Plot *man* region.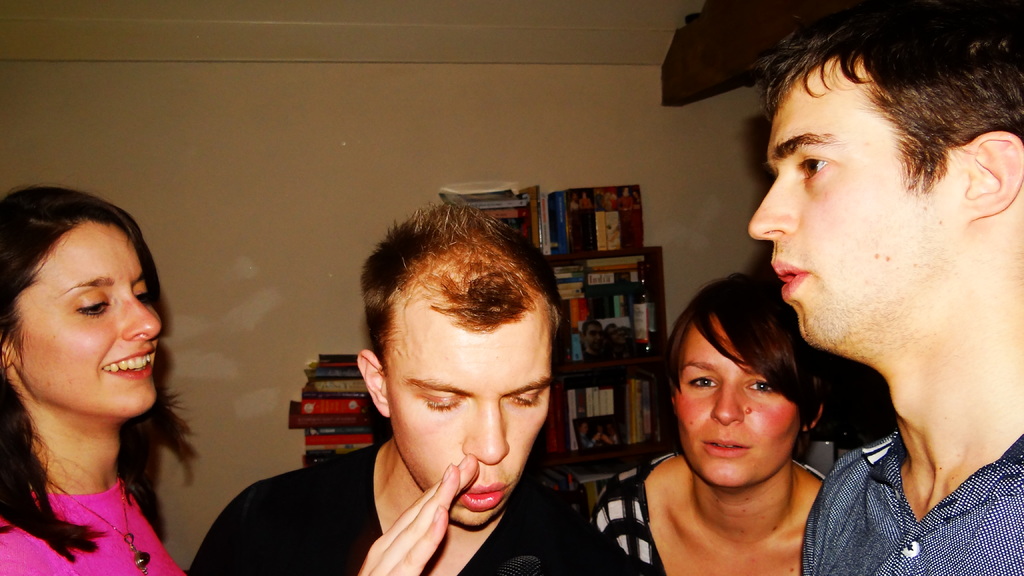
Plotted at detection(184, 205, 669, 575).
